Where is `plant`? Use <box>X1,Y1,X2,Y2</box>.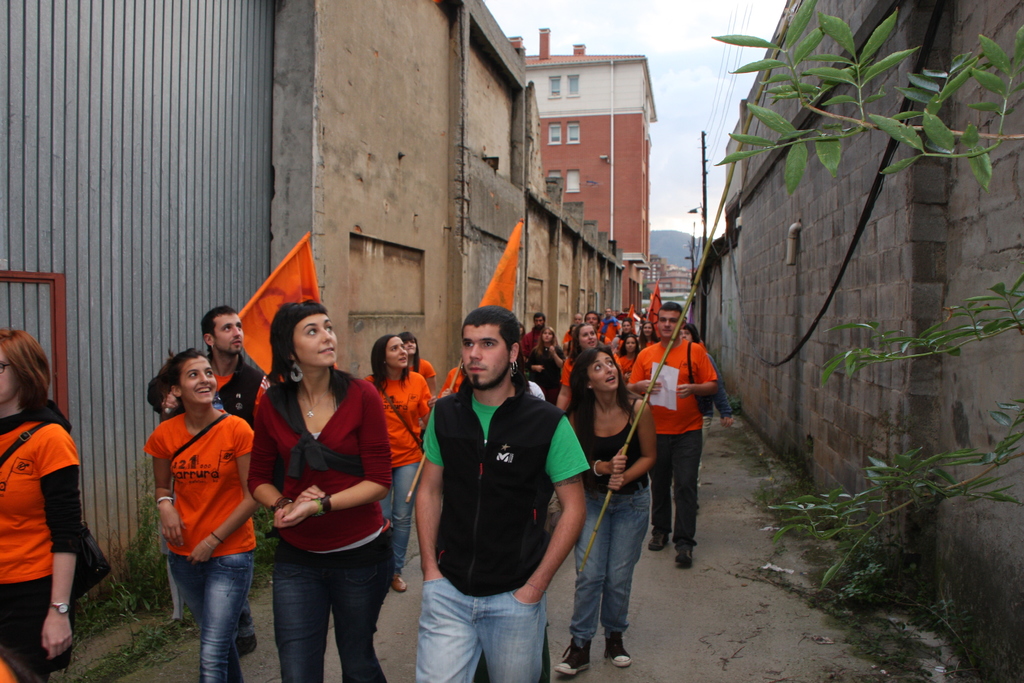
<box>718,0,1023,585</box>.
